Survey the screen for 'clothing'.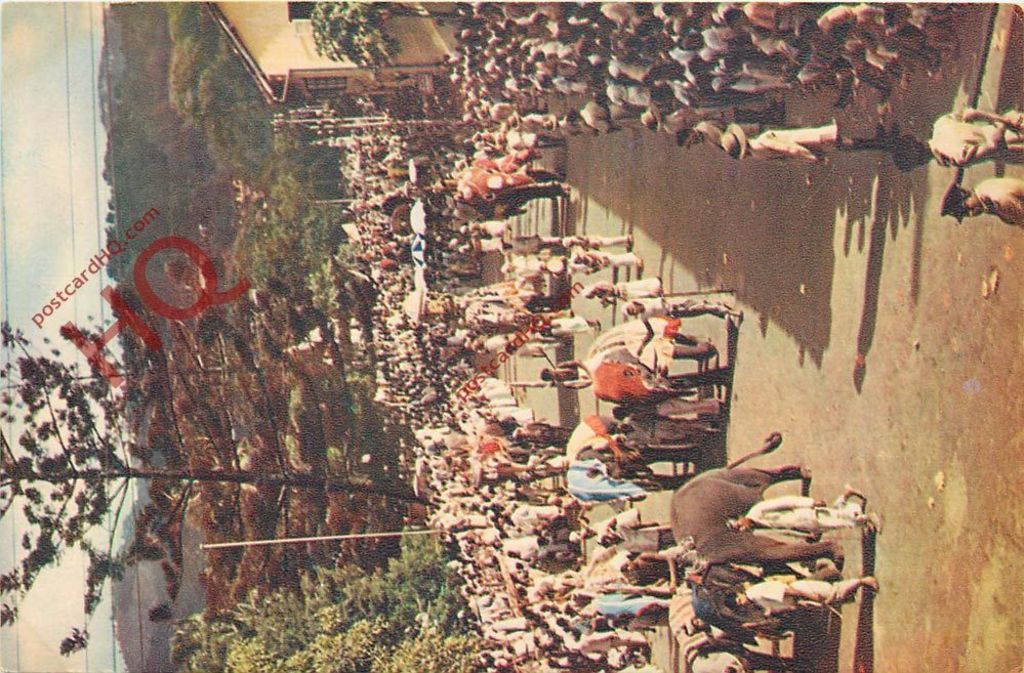
Survey found: detection(602, 286, 661, 304).
